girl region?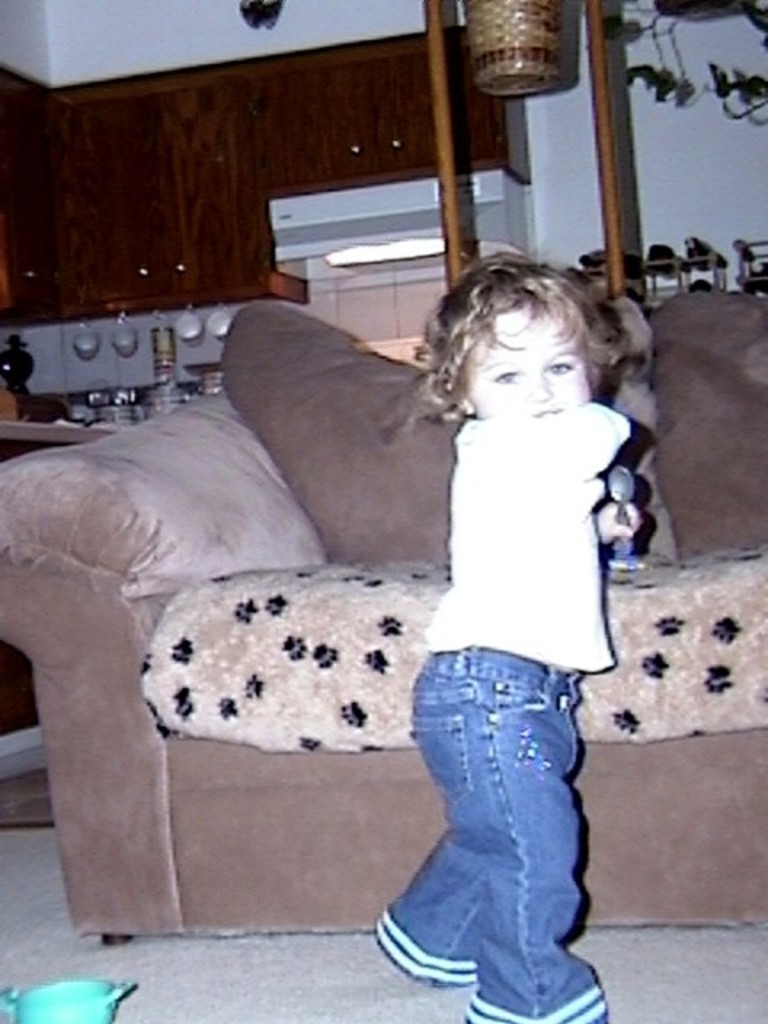
(373, 254, 632, 1022)
